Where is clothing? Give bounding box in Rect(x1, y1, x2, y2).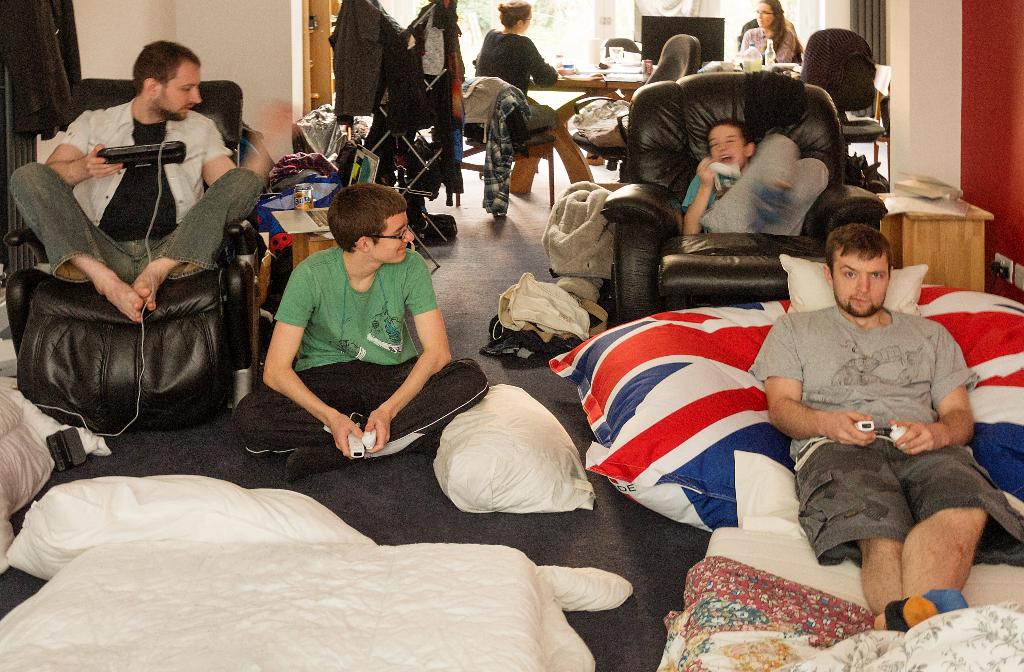
Rect(273, 244, 440, 373).
